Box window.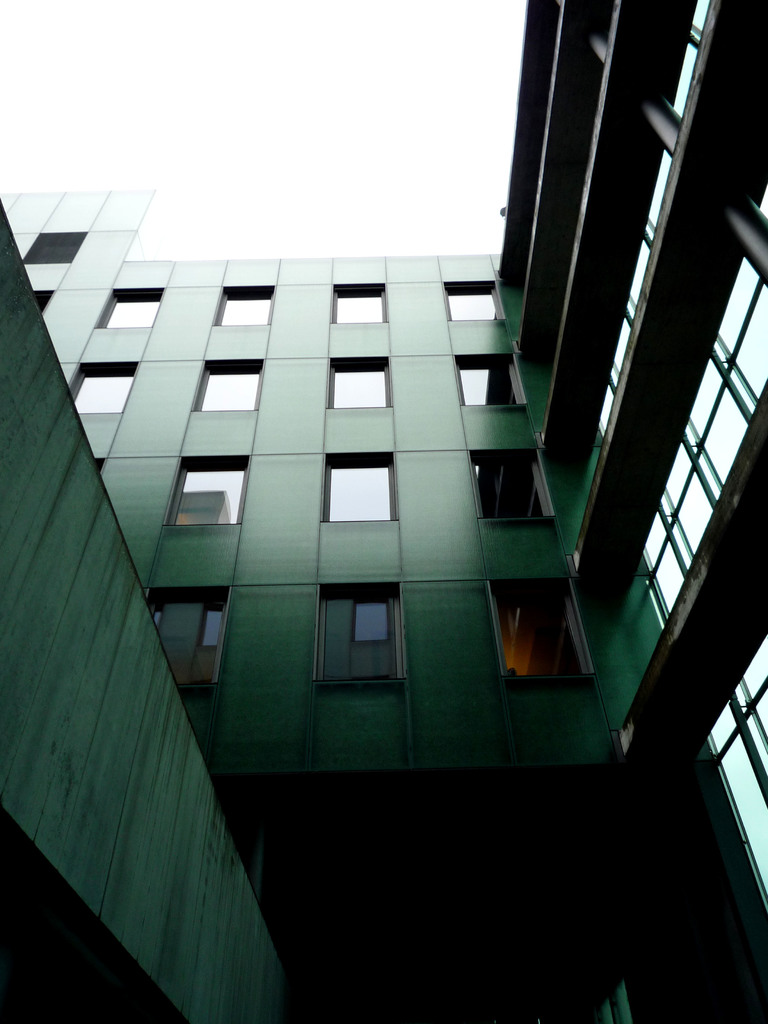
(left=334, top=281, right=390, bottom=323).
